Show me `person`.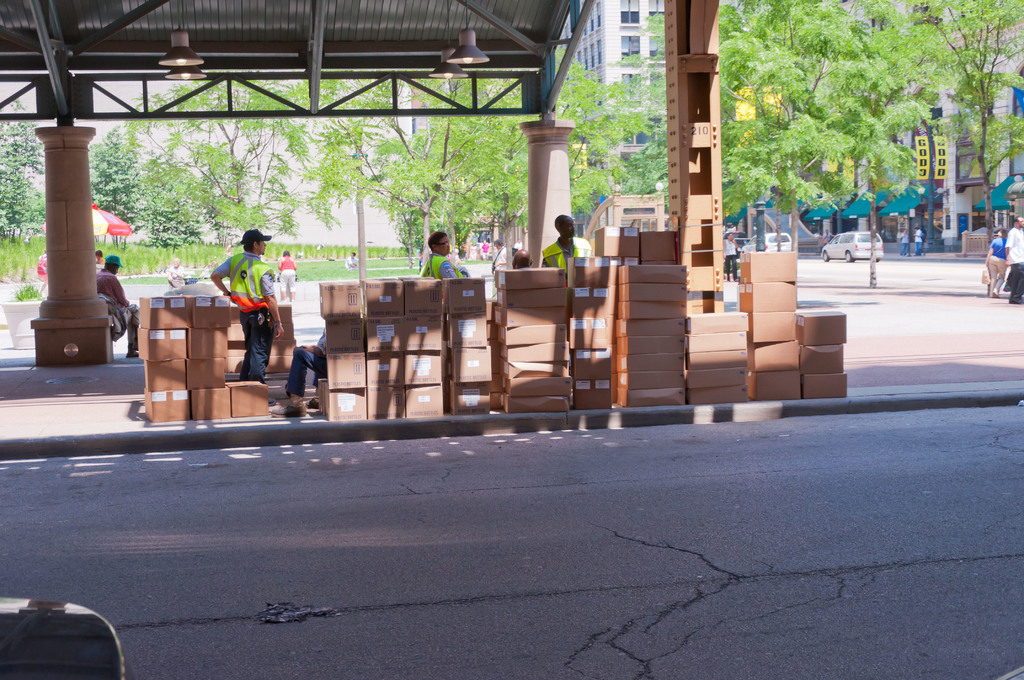
`person` is here: locate(490, 236, 509, 271).
